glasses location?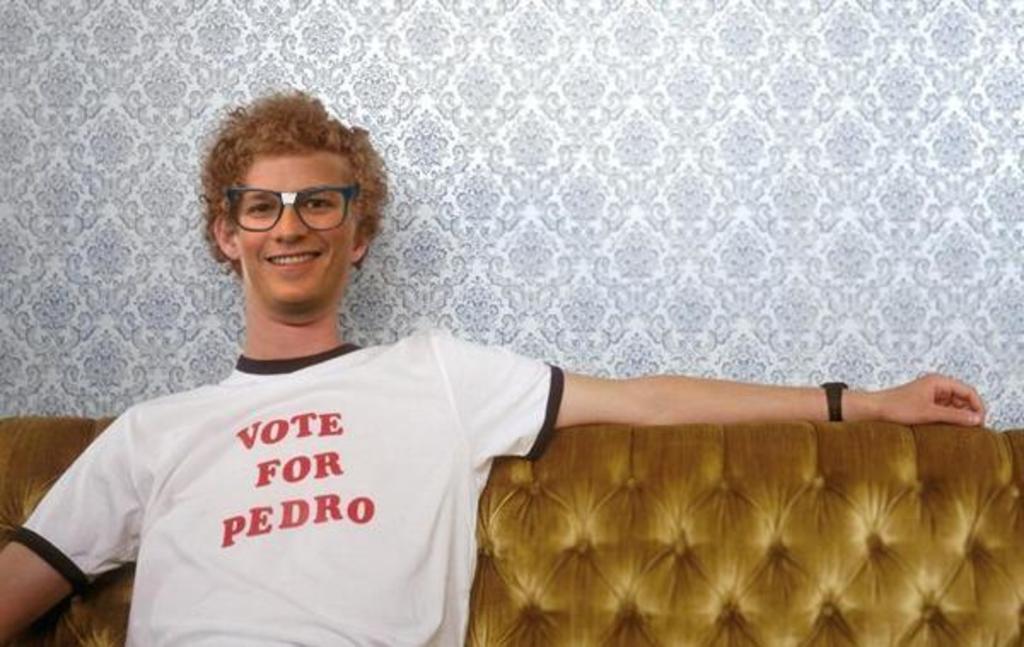
{"left": 217, "top": 181, "right": 353, "bottom": 234}
